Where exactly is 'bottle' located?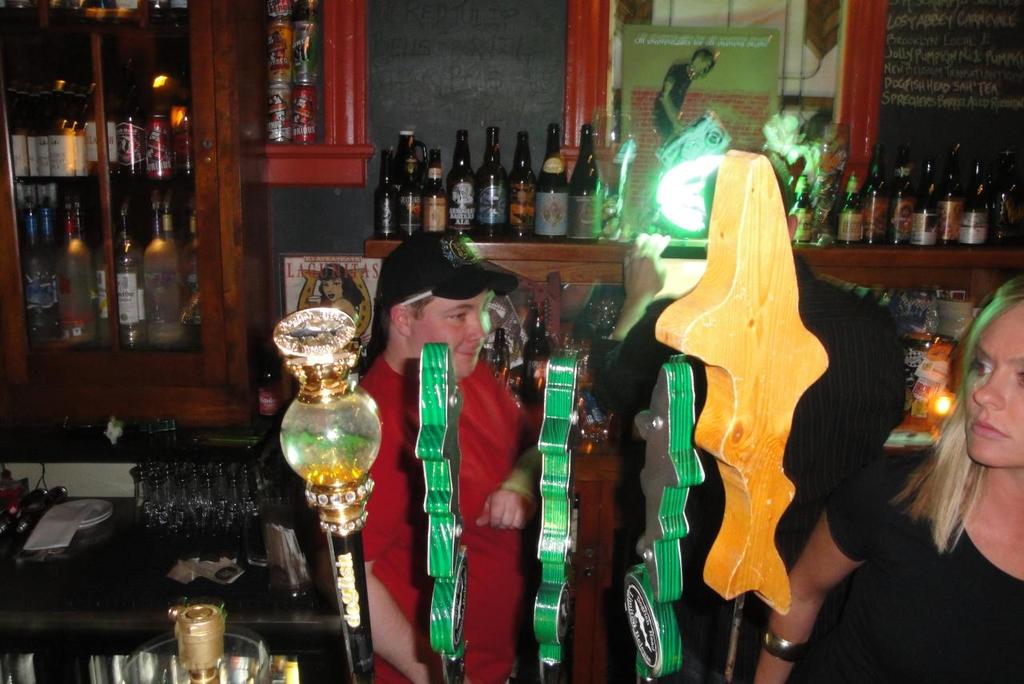
Its bounding box is 400/154/430/241.
